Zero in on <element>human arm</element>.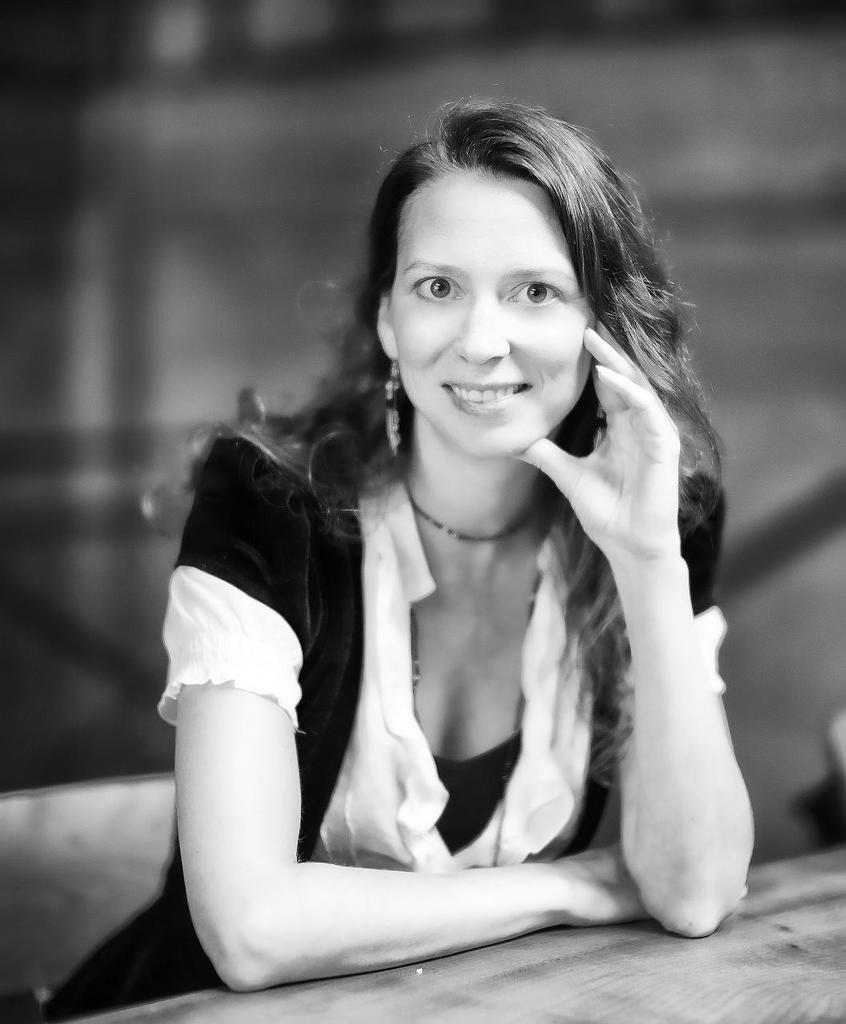
Zeroed in: bbox(510, 314, 770, 941).
